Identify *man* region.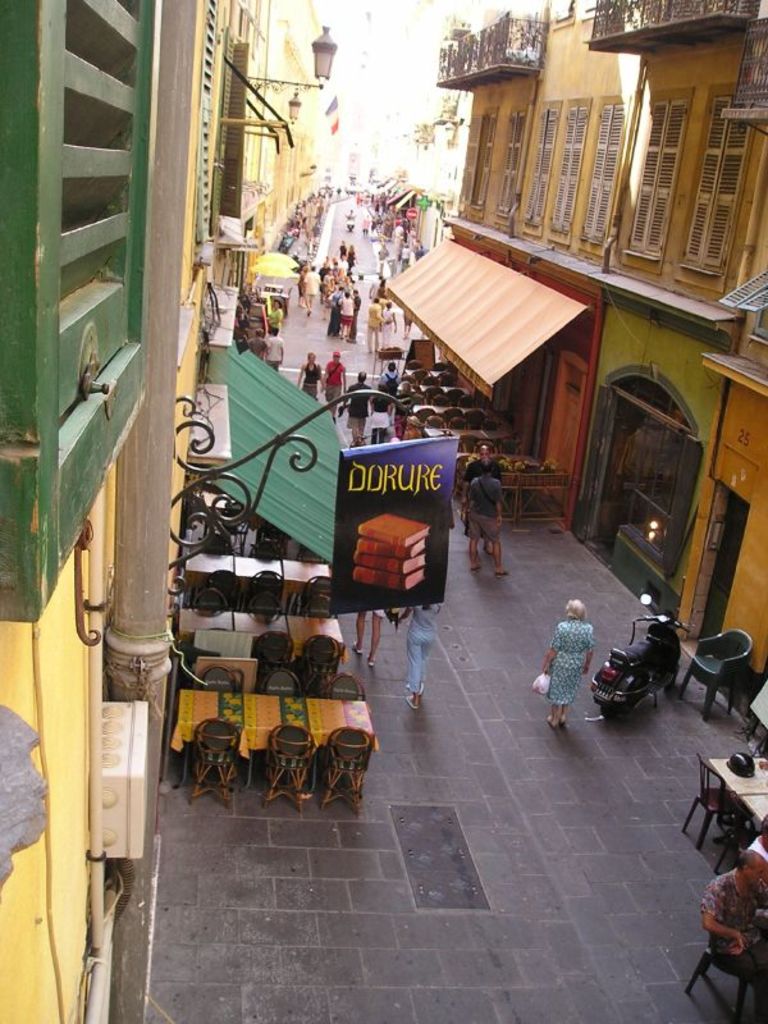
Region: {"x1": 266, "y1": 325, "x2": 279, "y2": 370}.
